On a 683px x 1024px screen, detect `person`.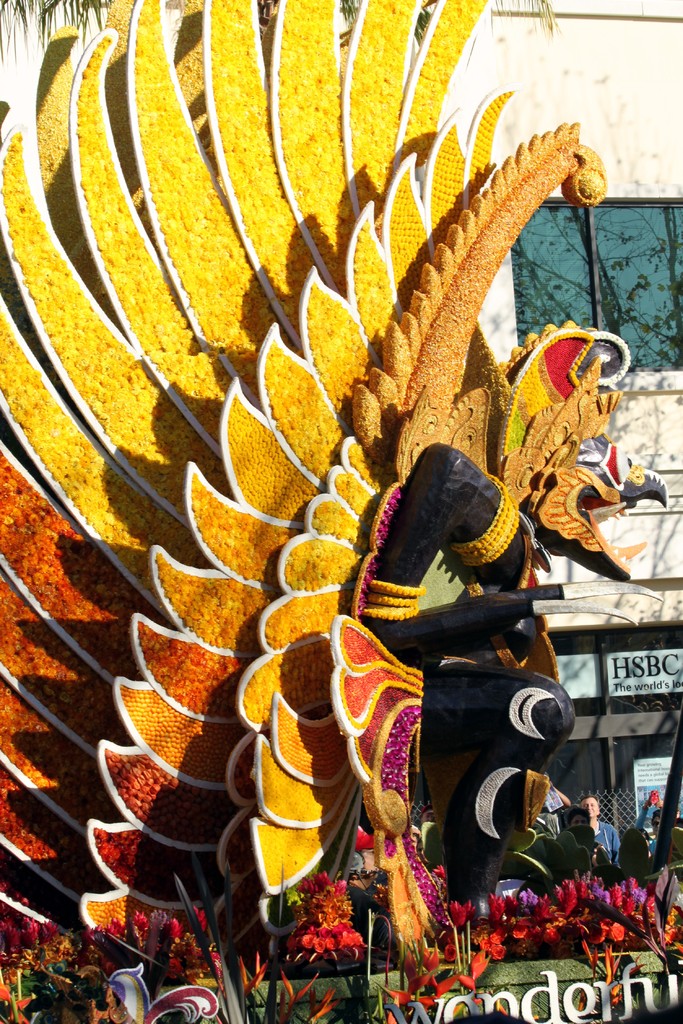
x1=574, y1=806, x2=604, y2=856.
